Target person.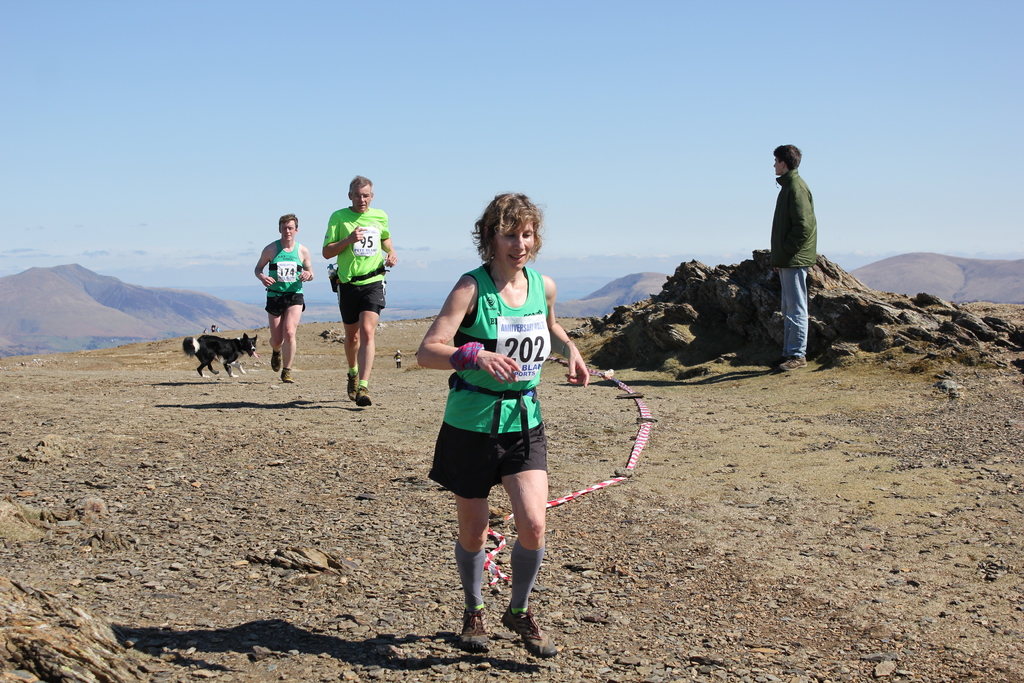
Target region: bbox=(252, 214, 312, 391).
